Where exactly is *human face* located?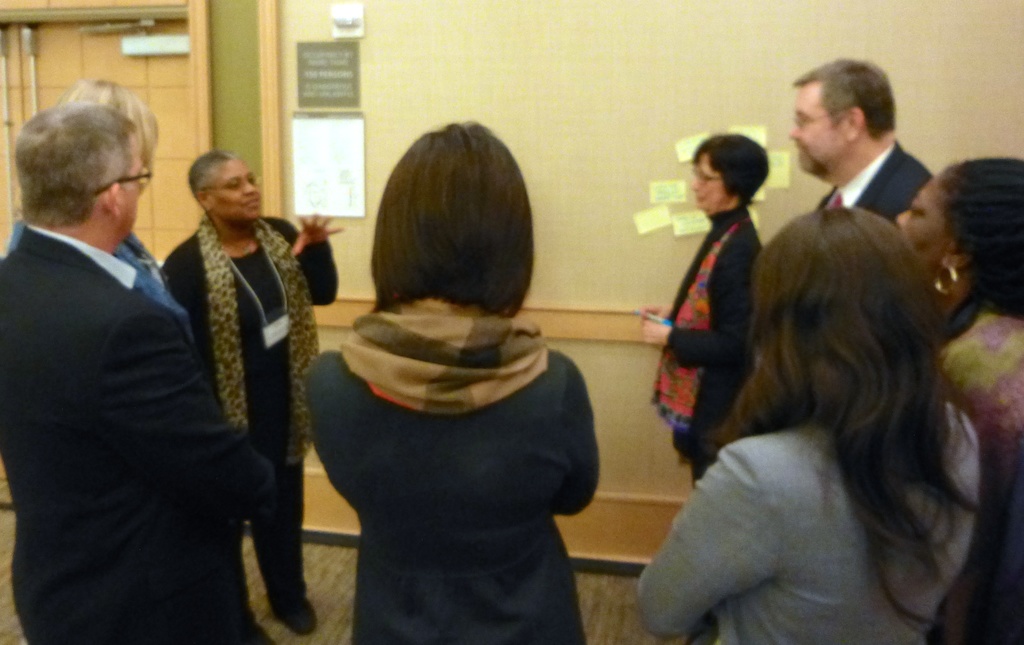
Its bounding box is [left=213, top=163, right=266, bottom=217].
